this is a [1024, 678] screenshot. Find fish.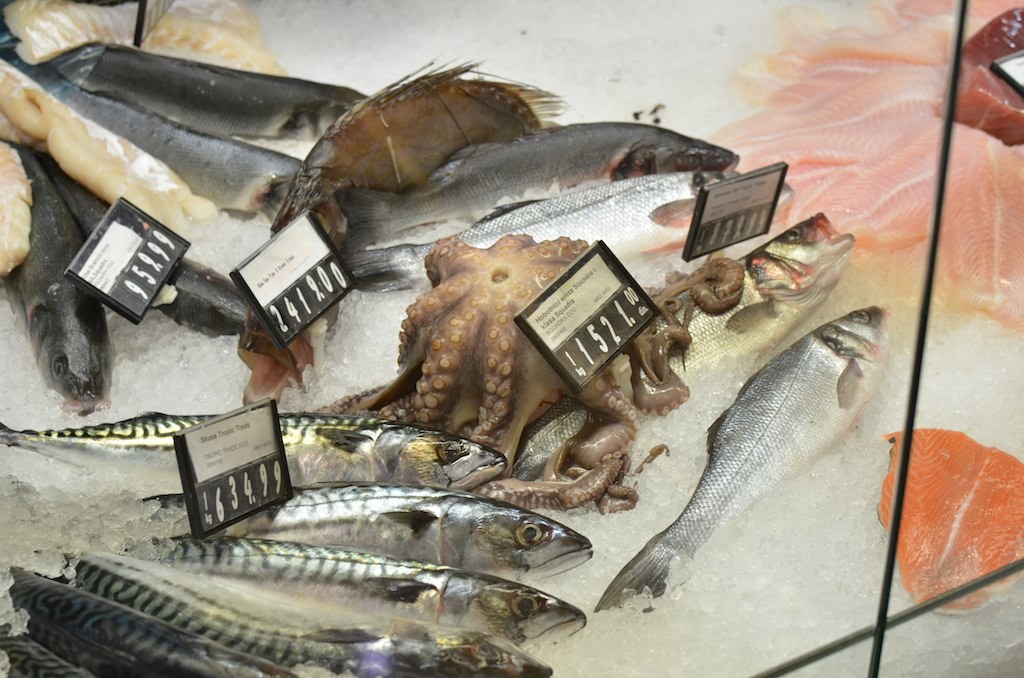
Bounding box: [x1=0, y1=629, x2=89, y2=677].
